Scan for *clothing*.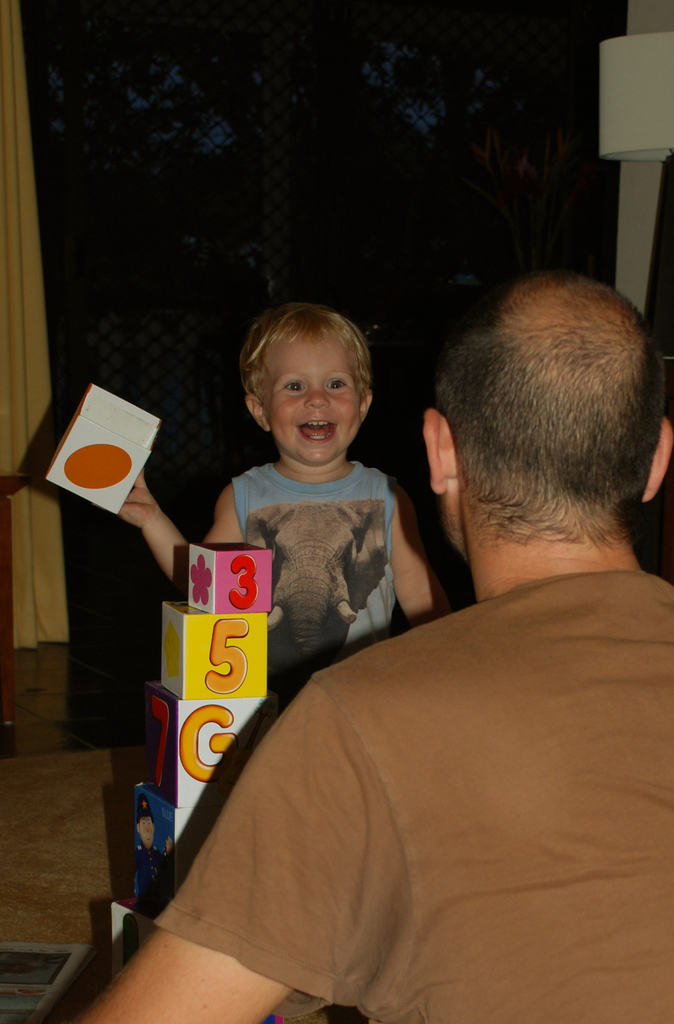
Scan result: 231/461/396/704.
